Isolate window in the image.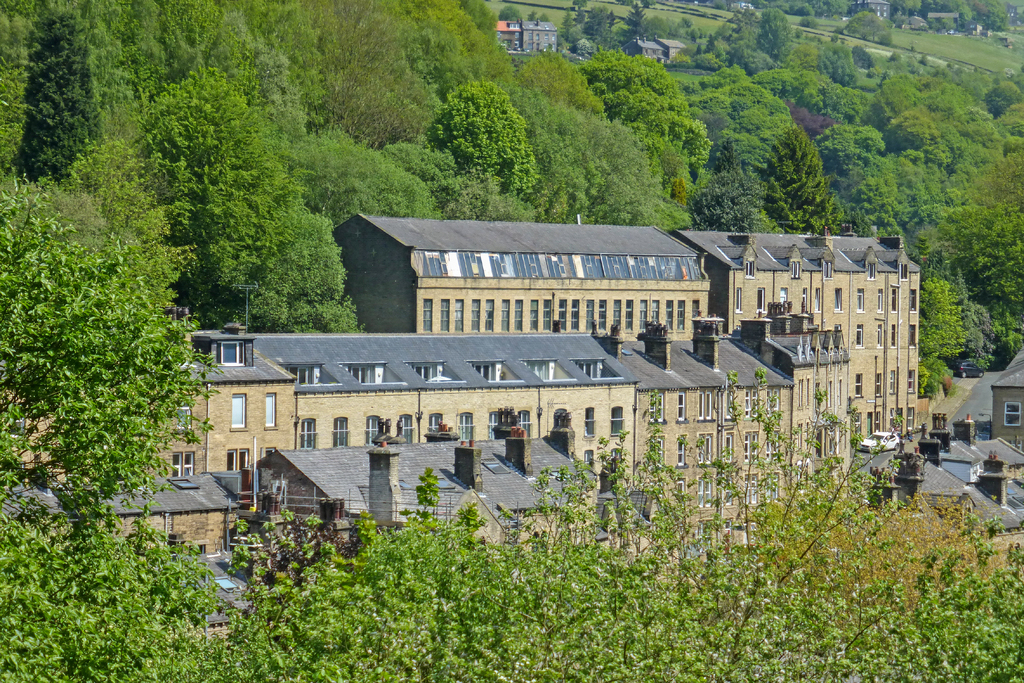
Isolated region: select_region(566, 357, 598, 381).
